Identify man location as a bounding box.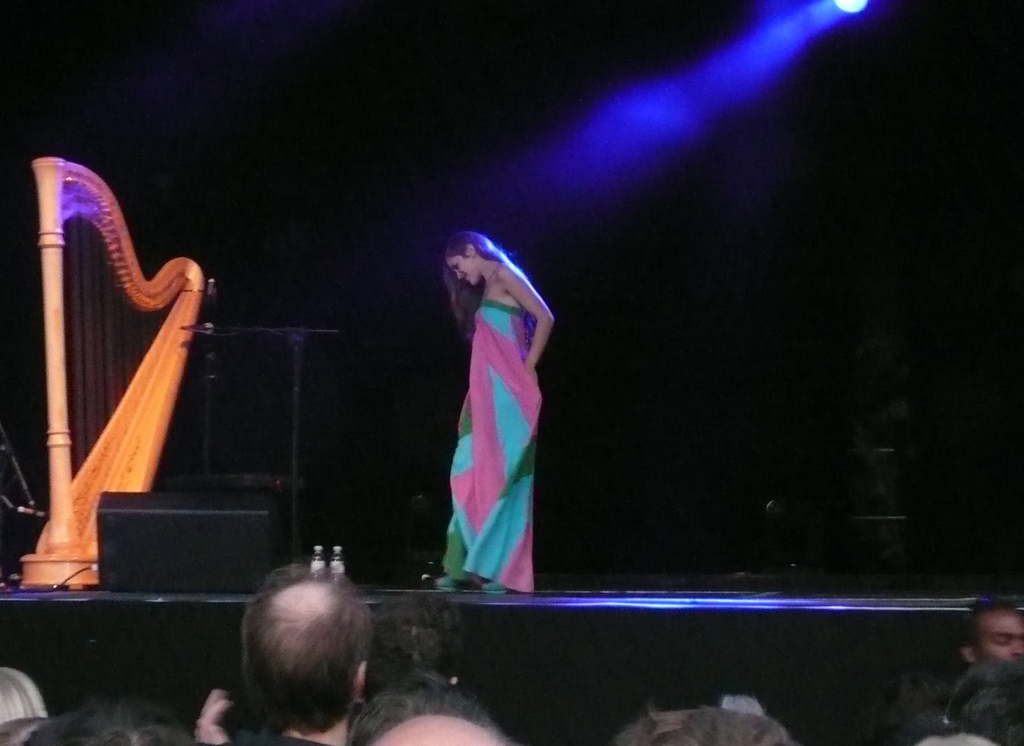
<region>27, 698, 187, 745</region>.
